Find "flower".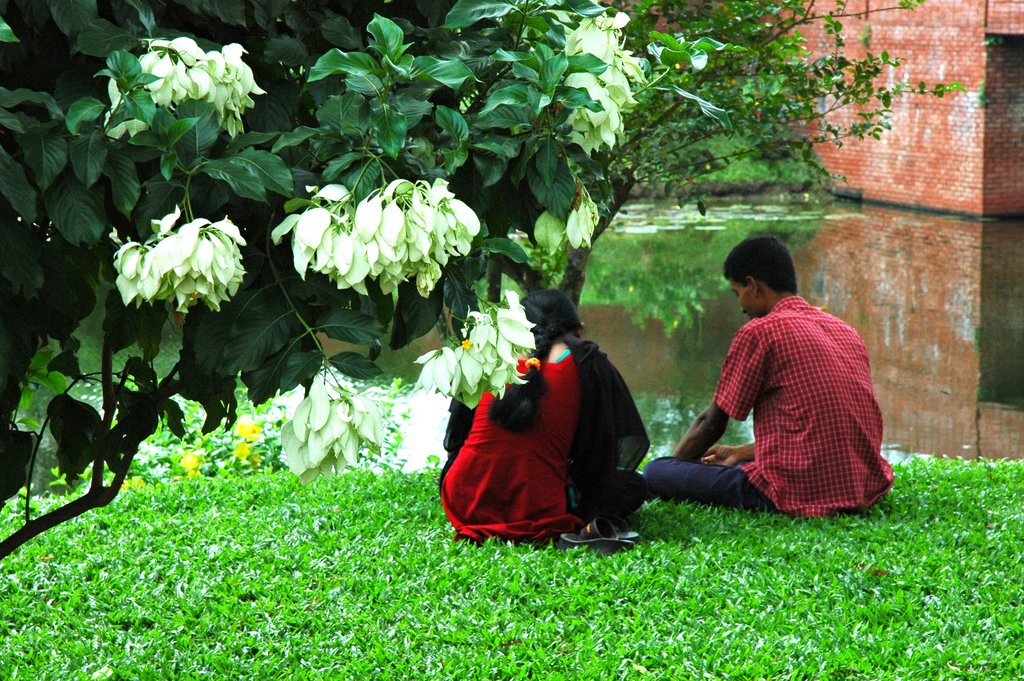
<region>462, 338, 473, 348</region>.
